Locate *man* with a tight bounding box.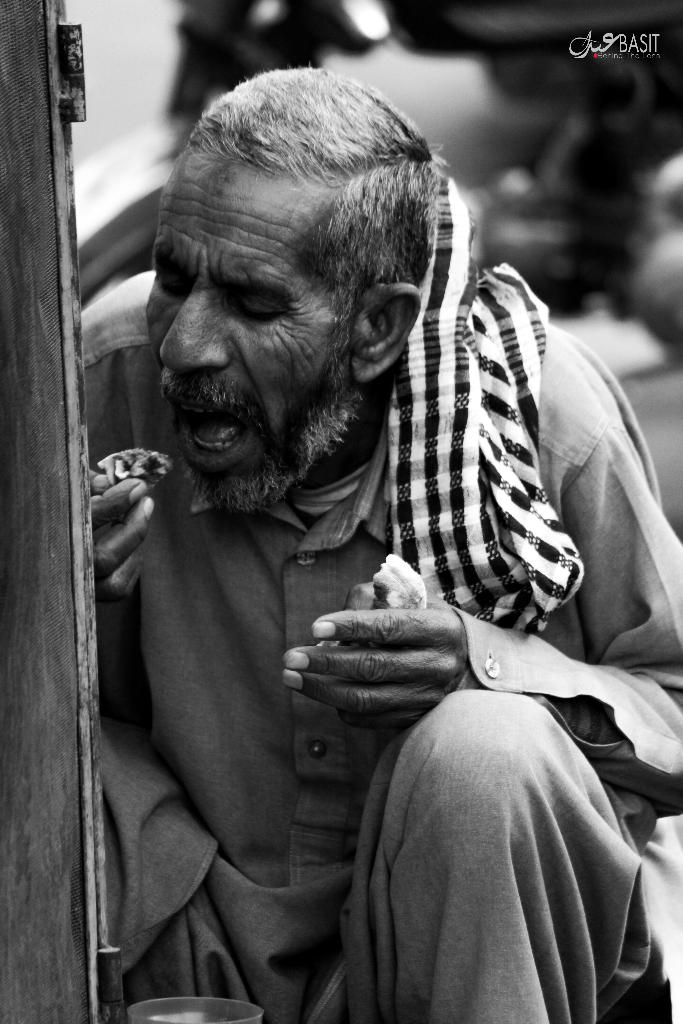
<bbox>81, 60, 682, 1023</bbox>.
